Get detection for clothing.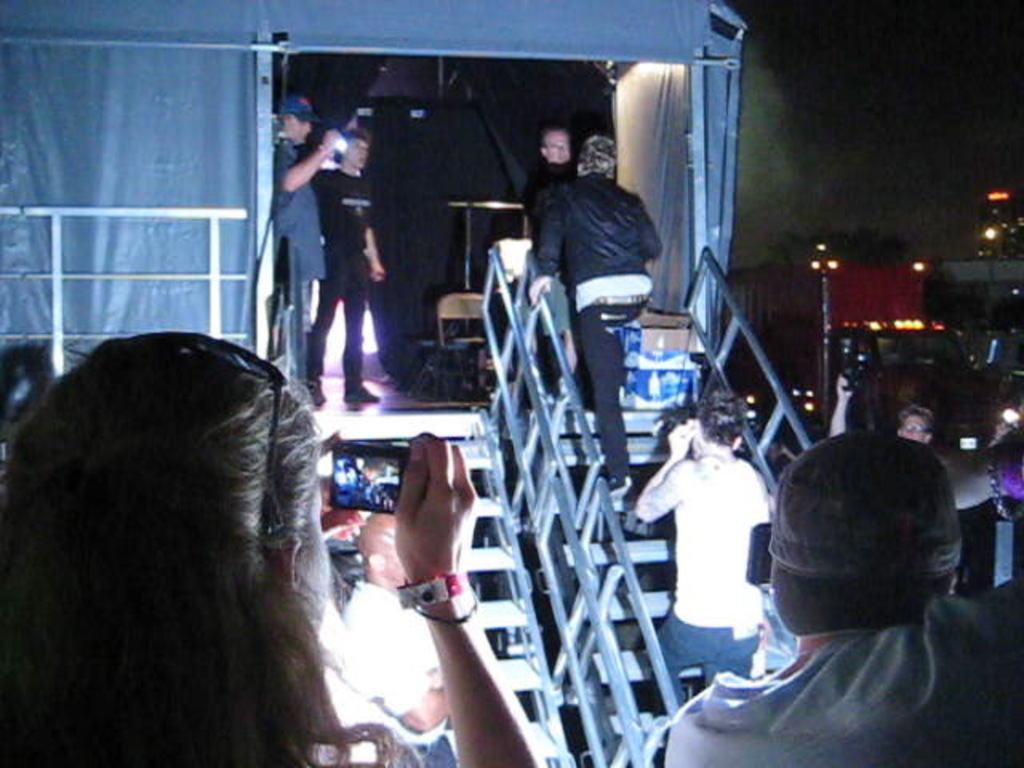
Detection: x1=539, y1=168, x2=662, y2=477.
